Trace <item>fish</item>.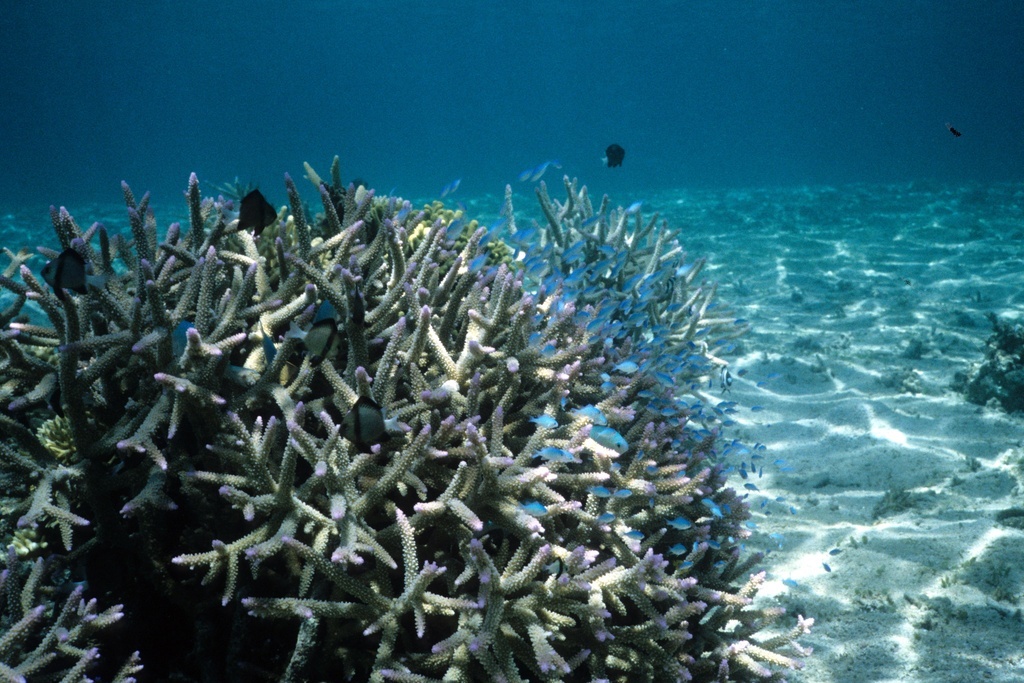
Traced to [603,140,630,167].
